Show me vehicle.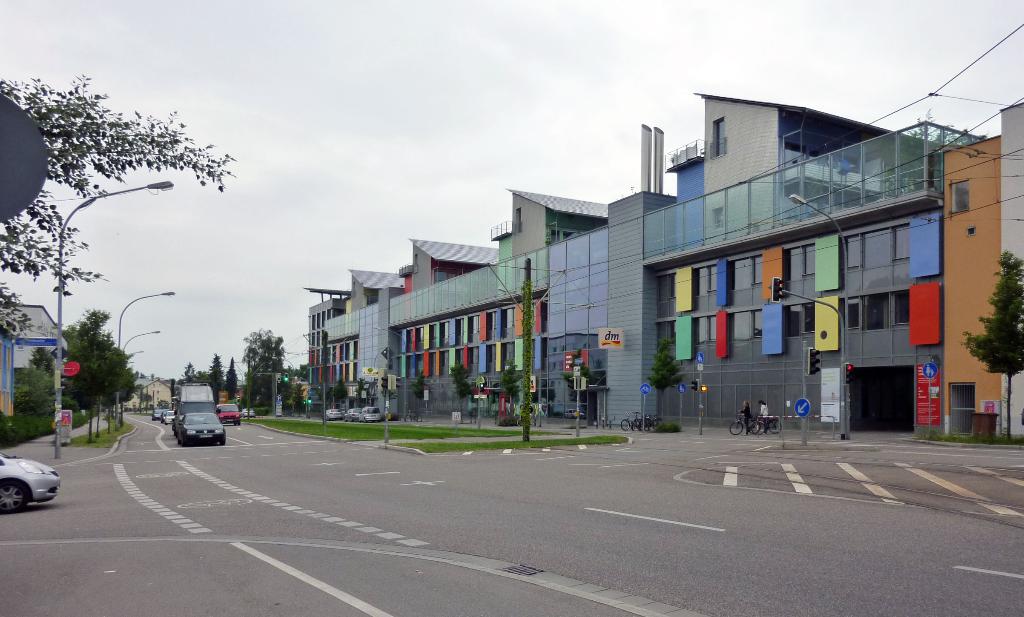
vehicle is here: region(358, 404, 380, 422).
